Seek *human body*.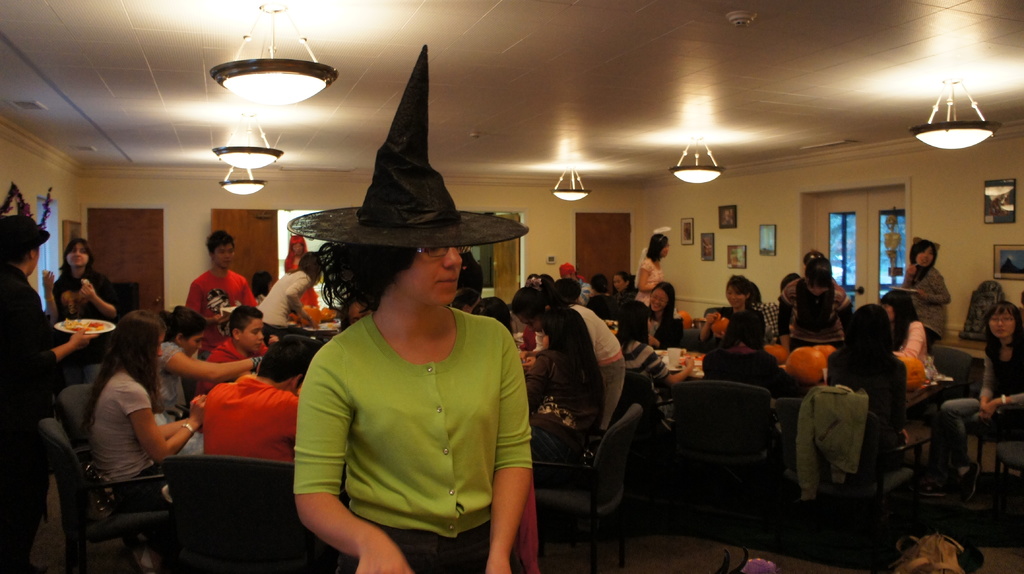
[548,306,627,428].
